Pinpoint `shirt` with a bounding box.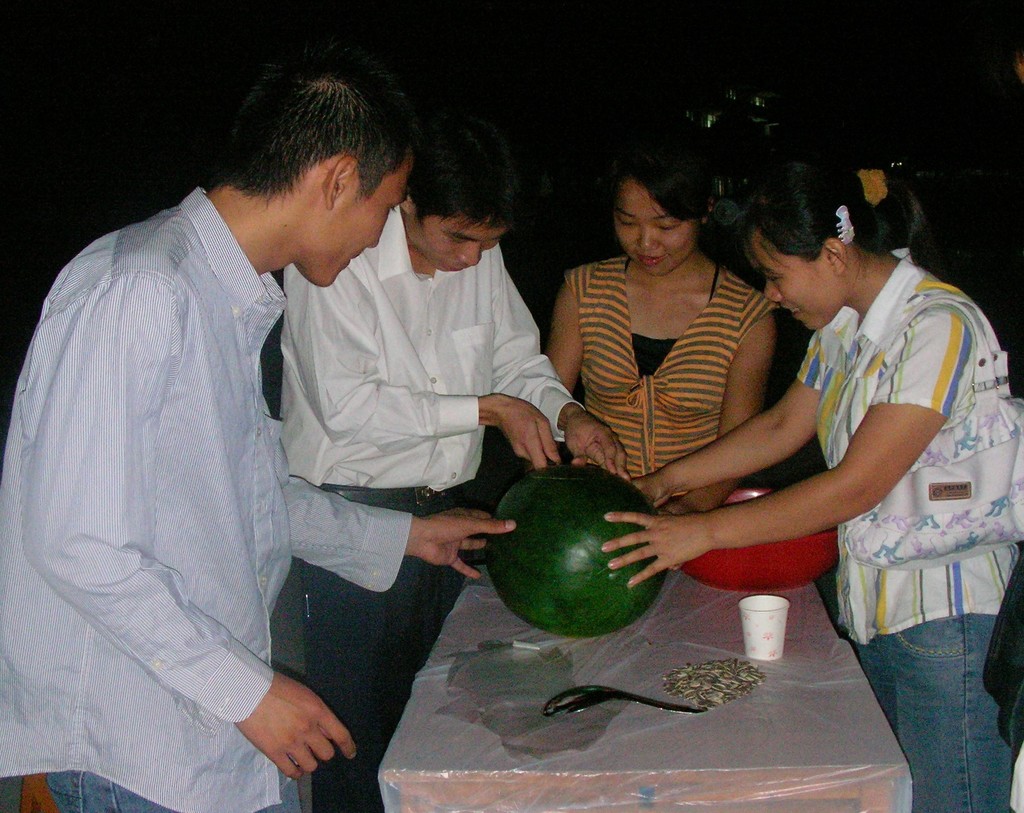
detection(277, 200, 582, 494).
